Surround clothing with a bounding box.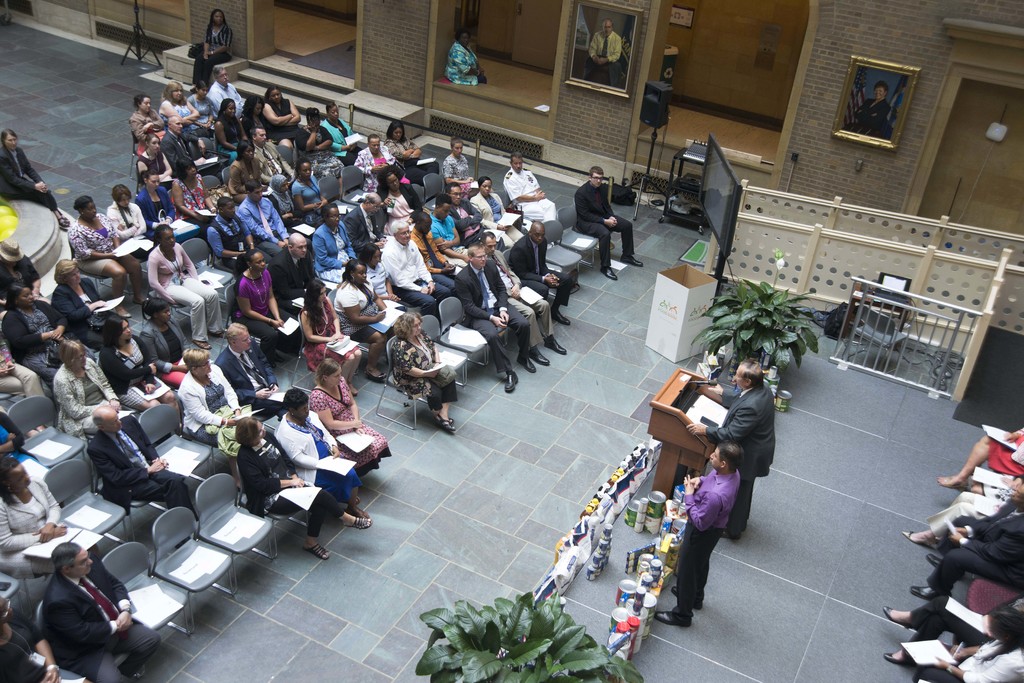
bbox=(415, 198, 465, 270).
